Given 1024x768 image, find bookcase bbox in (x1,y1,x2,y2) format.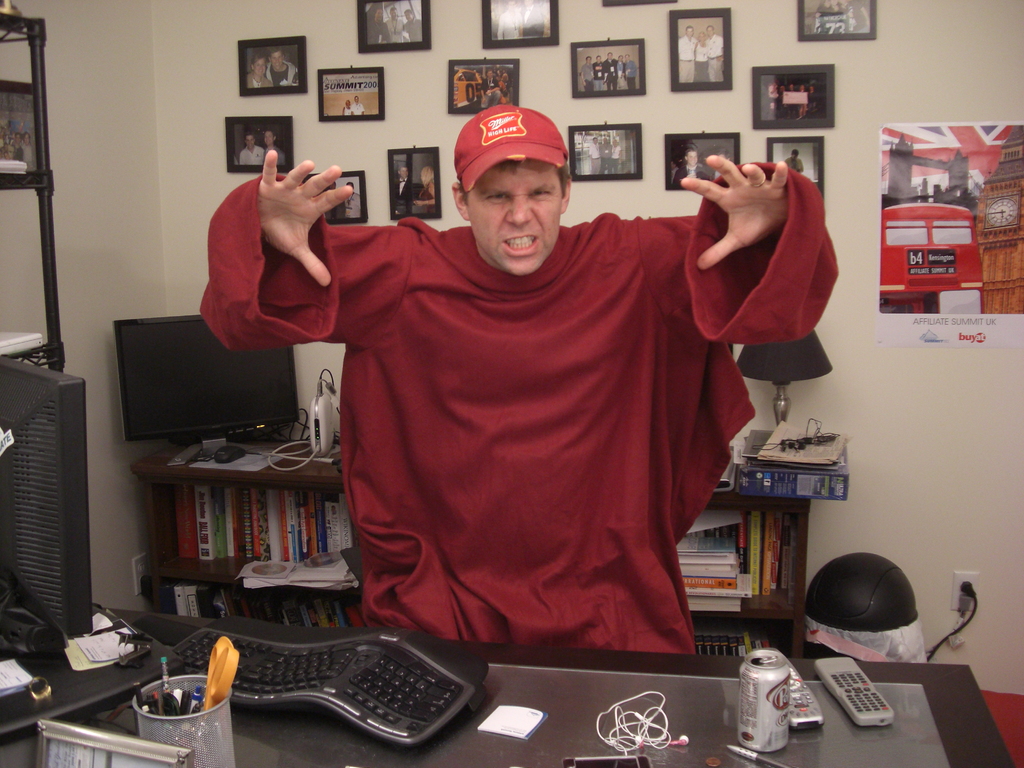
(104,417,408,639).
